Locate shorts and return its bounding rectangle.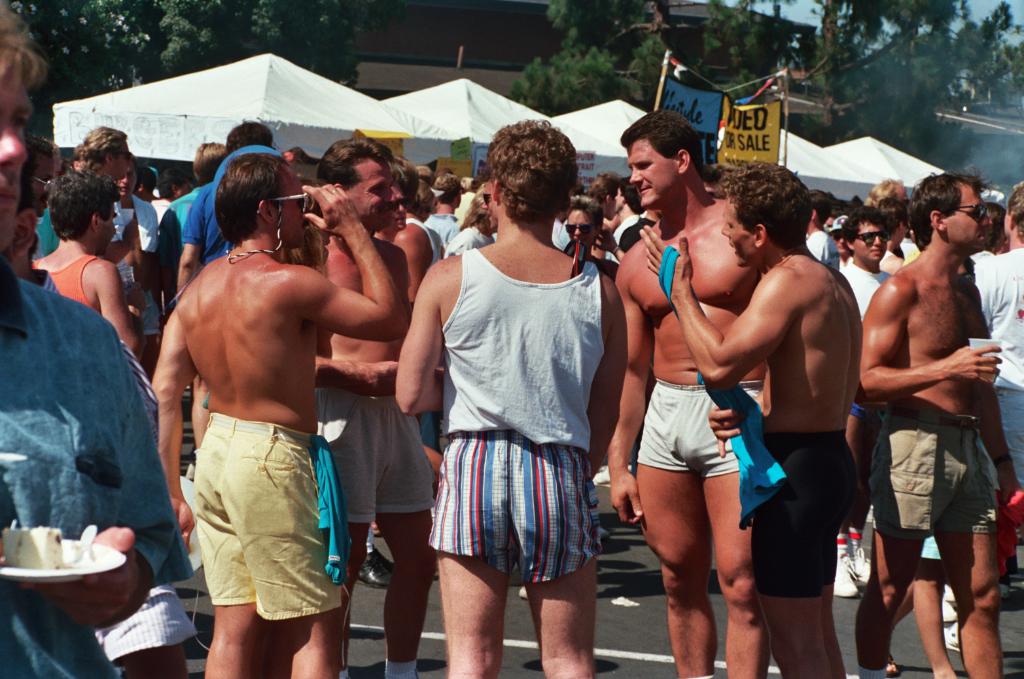
<box>425,431,605,581</box>.
